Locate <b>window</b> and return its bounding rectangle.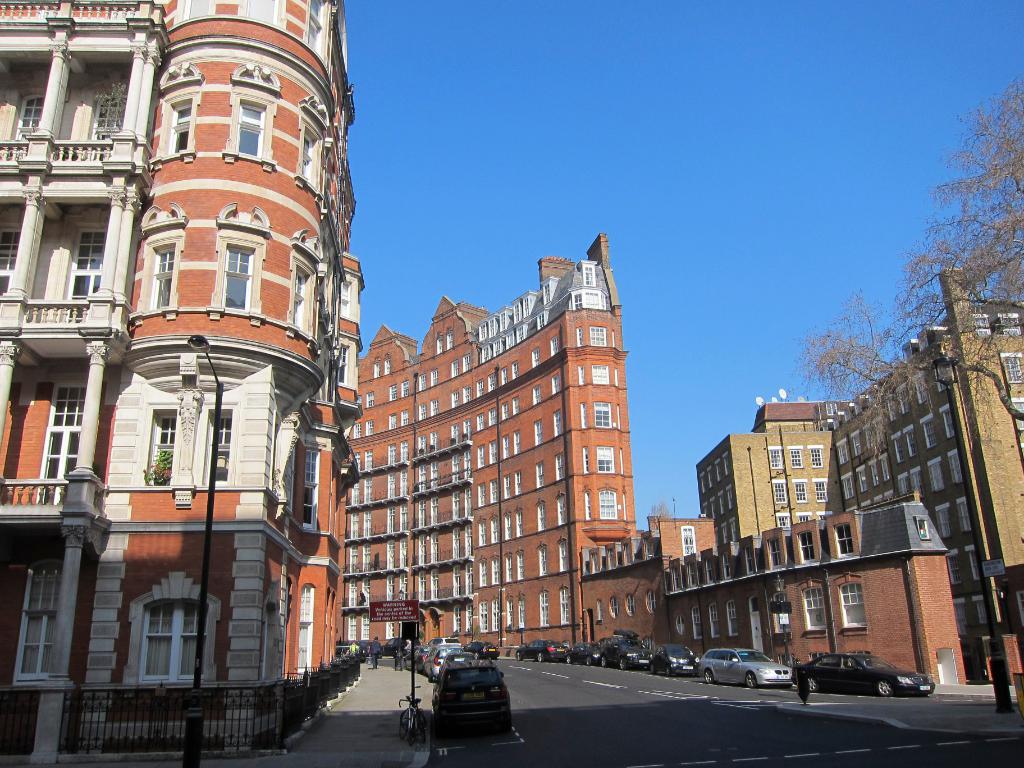
region(502, 511, 509, 538).
